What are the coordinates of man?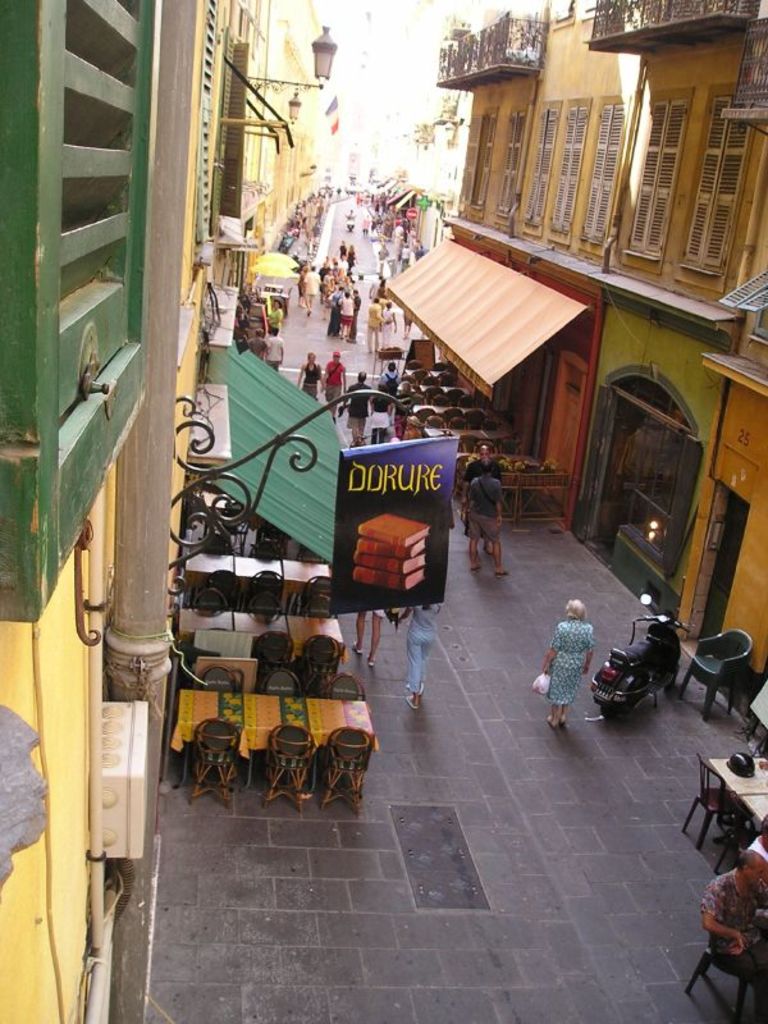
pyautogui.locateOnScreen(371, 298, 381, 353).
